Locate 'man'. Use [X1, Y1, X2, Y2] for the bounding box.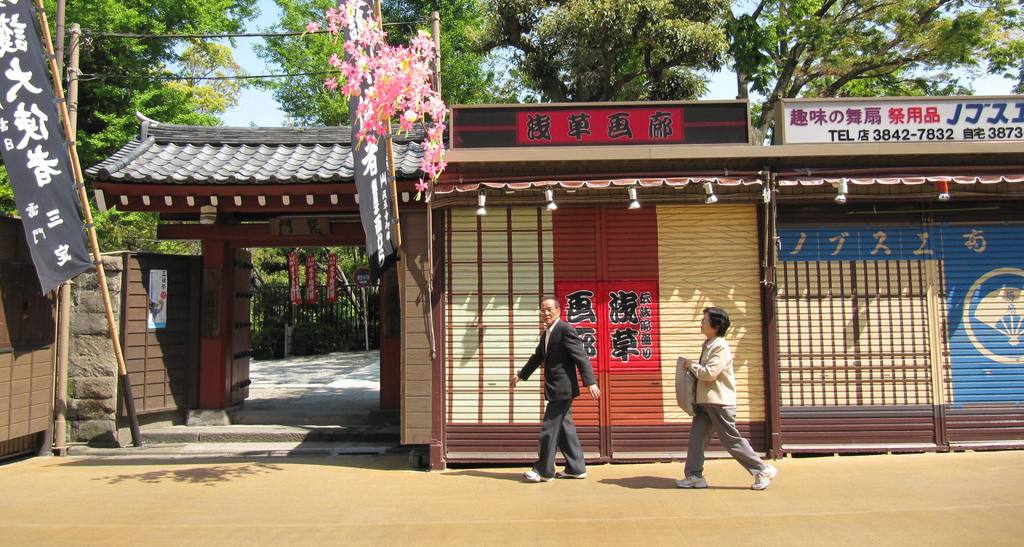
[525, 295, 601, 479].
